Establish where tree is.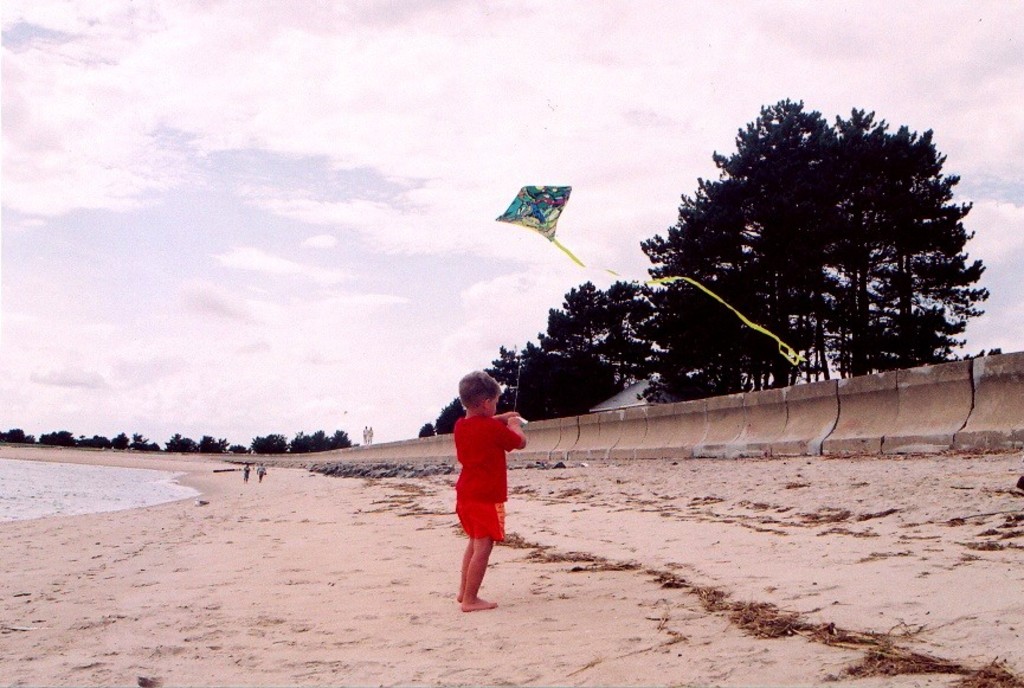
Established at crop(136, 431, 172, 455).
